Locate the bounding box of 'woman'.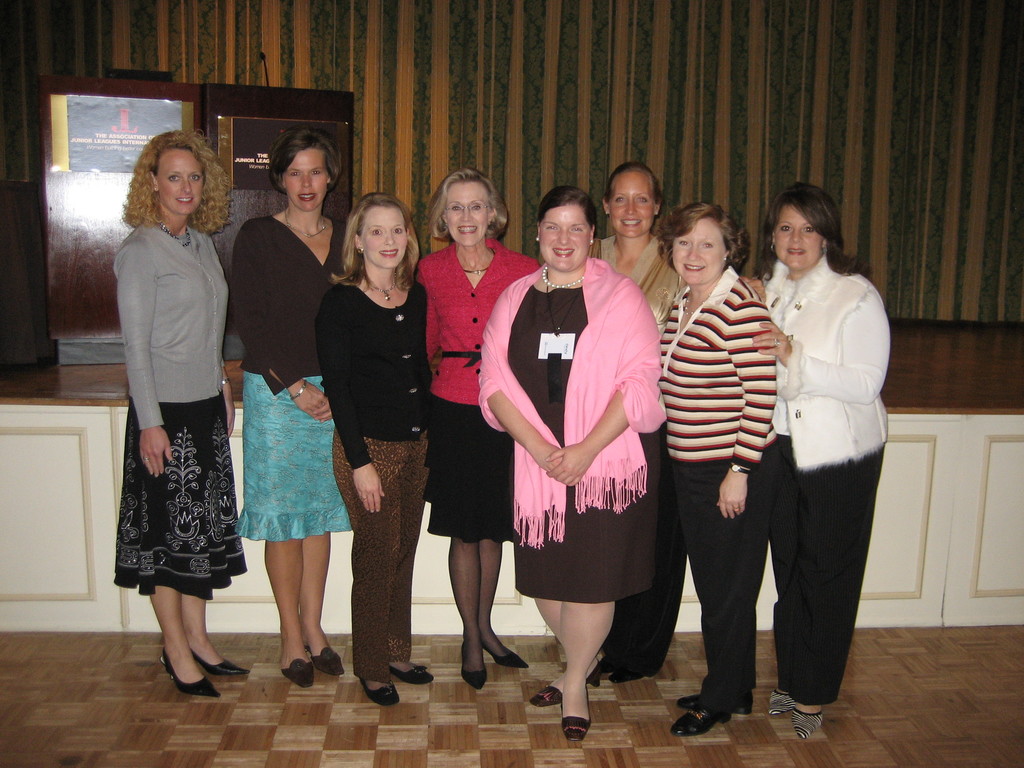
Bounding box: <region>408, 168, 547, 692</region>.
